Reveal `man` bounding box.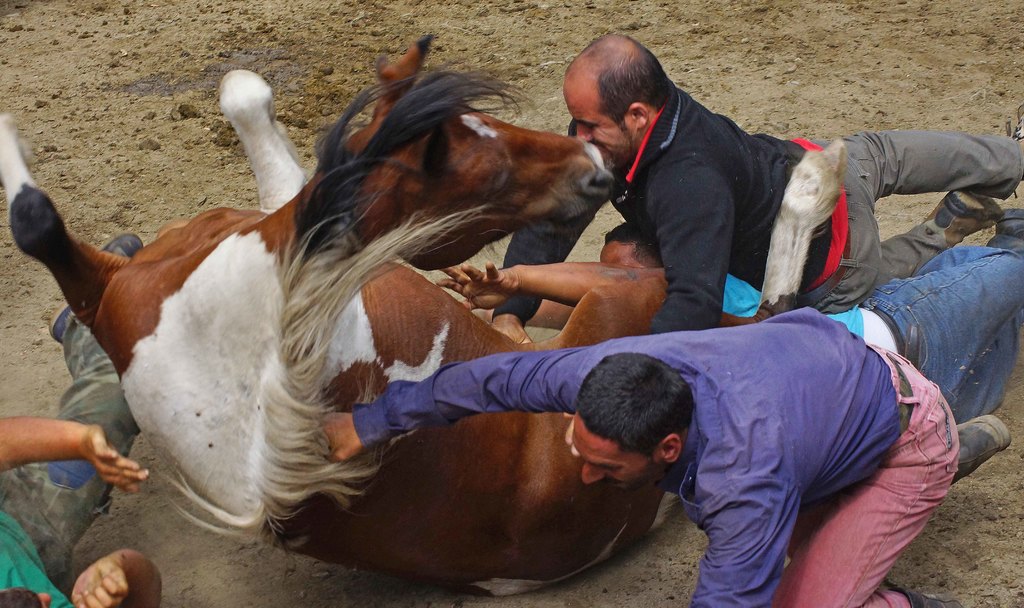
Revealed: l=316, t=204, r=1023, b=607.
